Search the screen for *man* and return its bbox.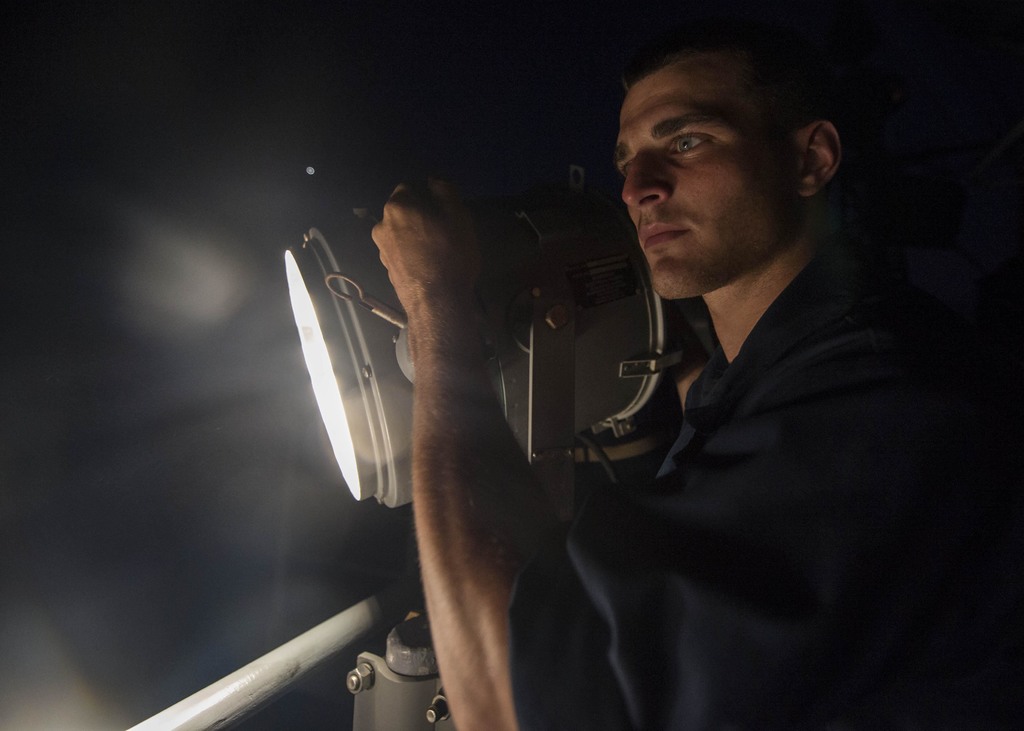
Found: <bbox>330, 30, 975, 709</bbox>.
